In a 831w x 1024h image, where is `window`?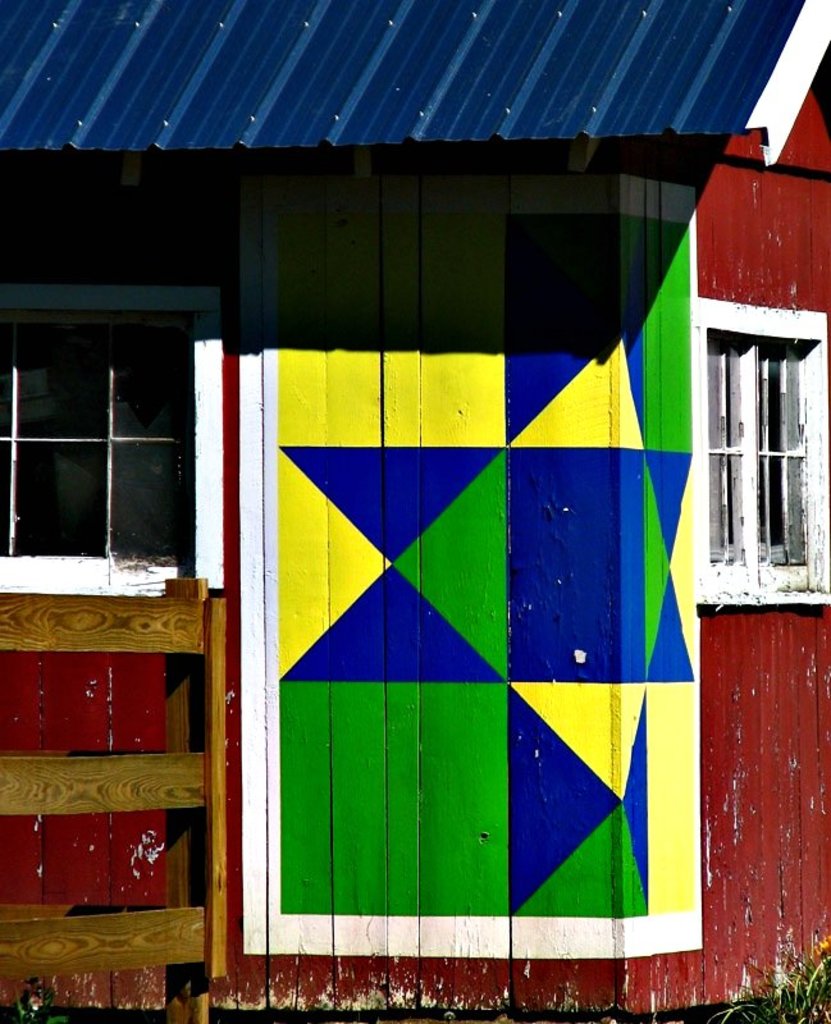
{"x1": 0, "y1": 326, "x2": 193, "y2": 572}.
